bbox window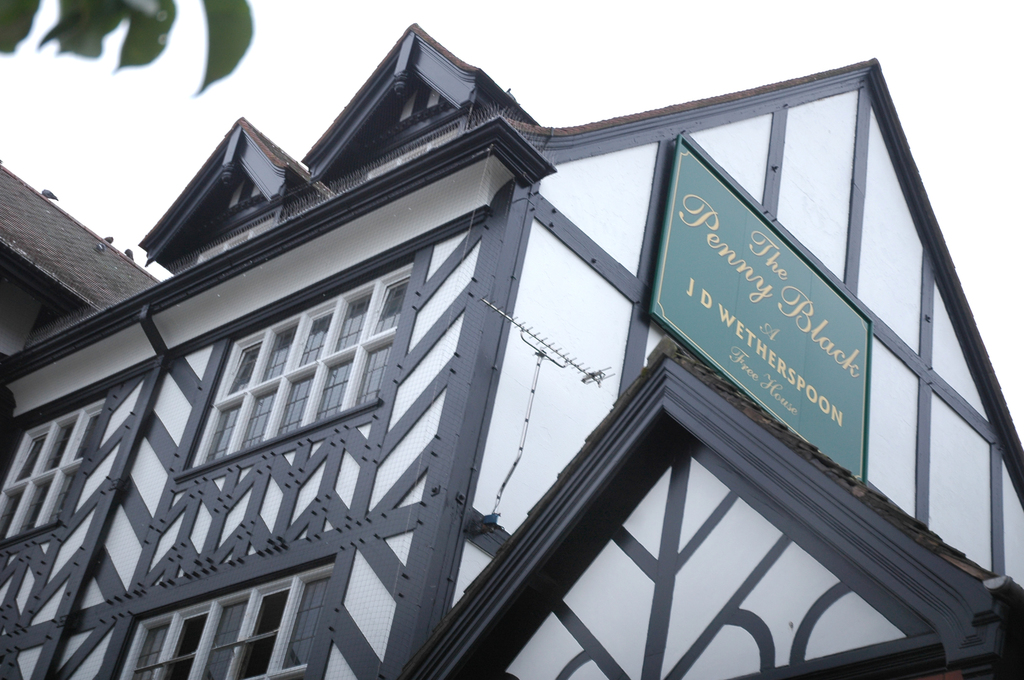
[106,549,335,679]
